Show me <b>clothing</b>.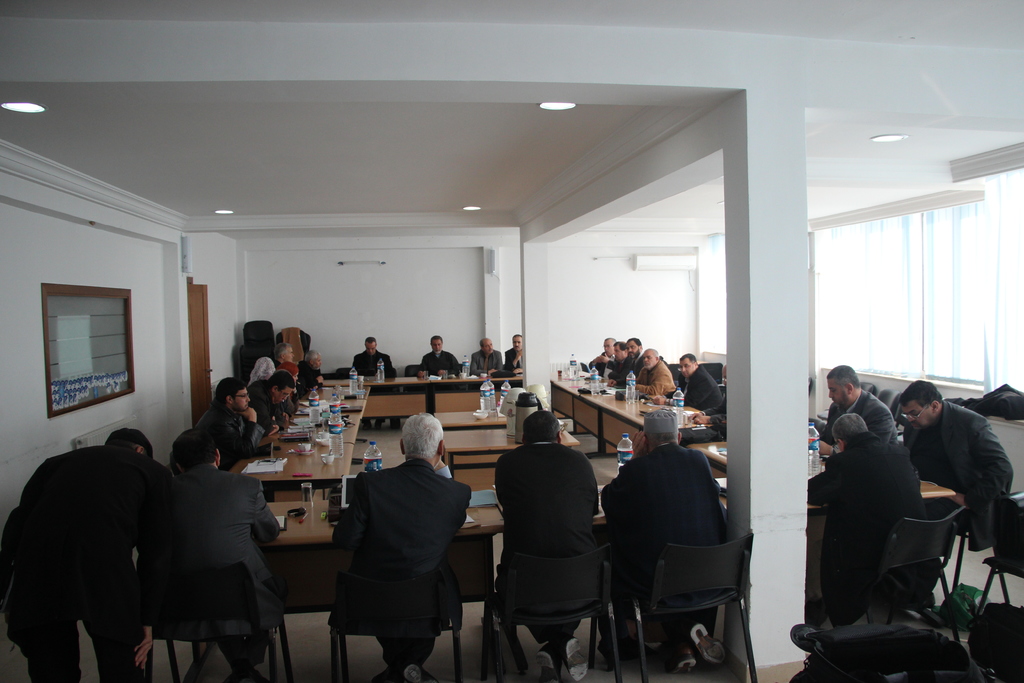
<b>clothing</b> is here: {"x1": 191, "y1": 399, "x2": 267, "y2": 470}.
